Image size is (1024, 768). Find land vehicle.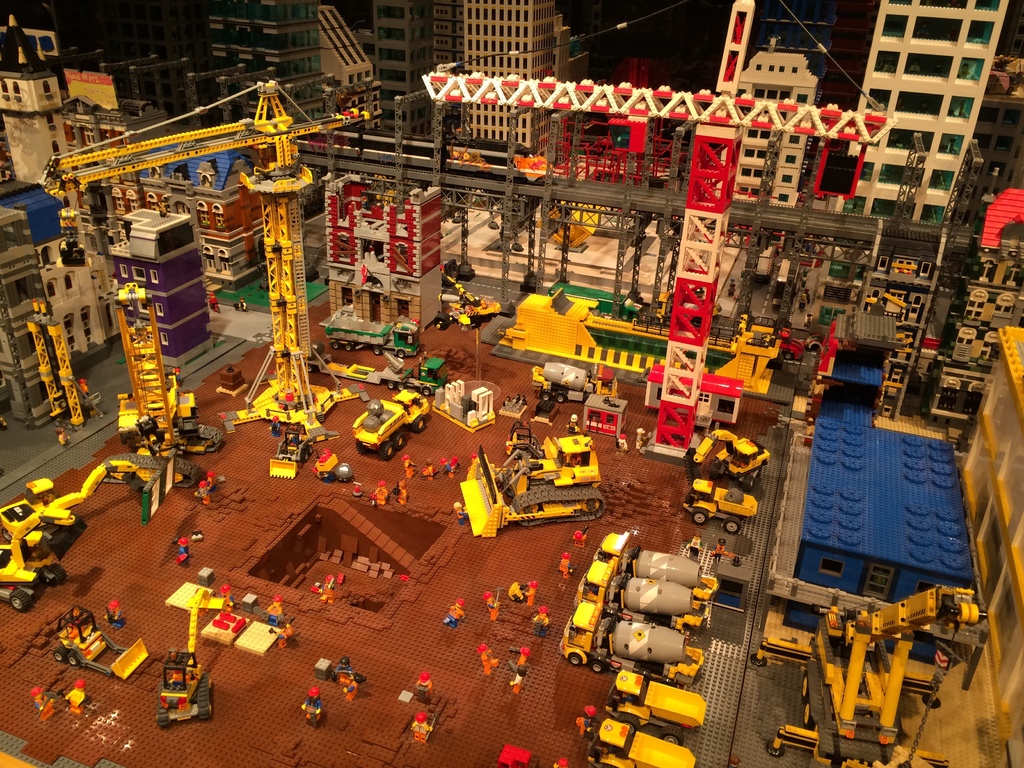
Rect(351, 386, 431, 461).
